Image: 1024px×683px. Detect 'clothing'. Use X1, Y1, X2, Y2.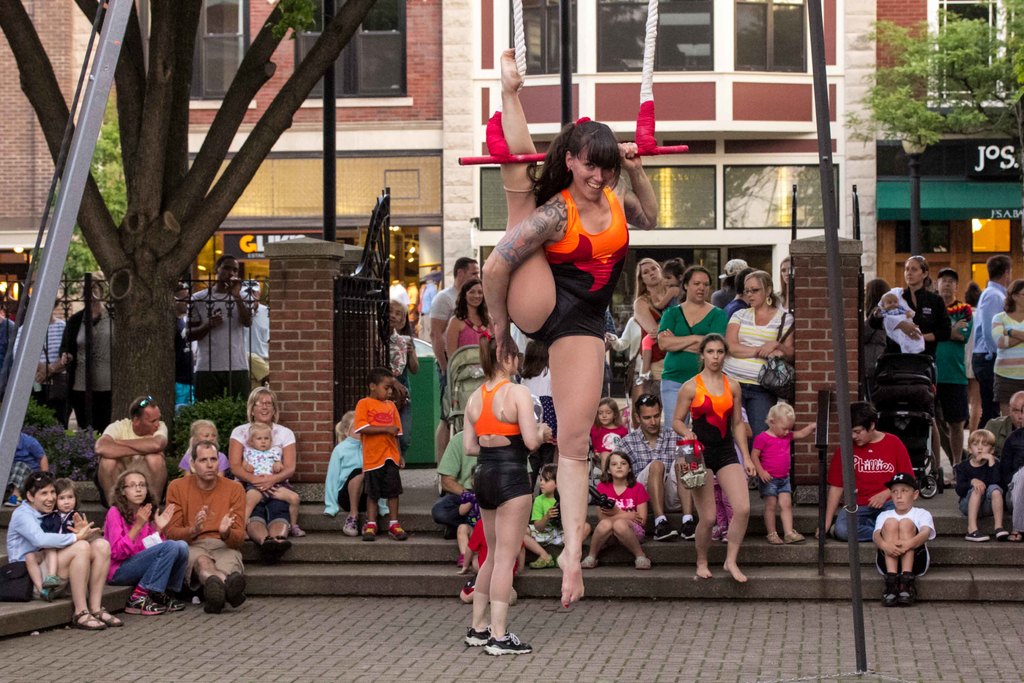
58, 299, 112, 431.
